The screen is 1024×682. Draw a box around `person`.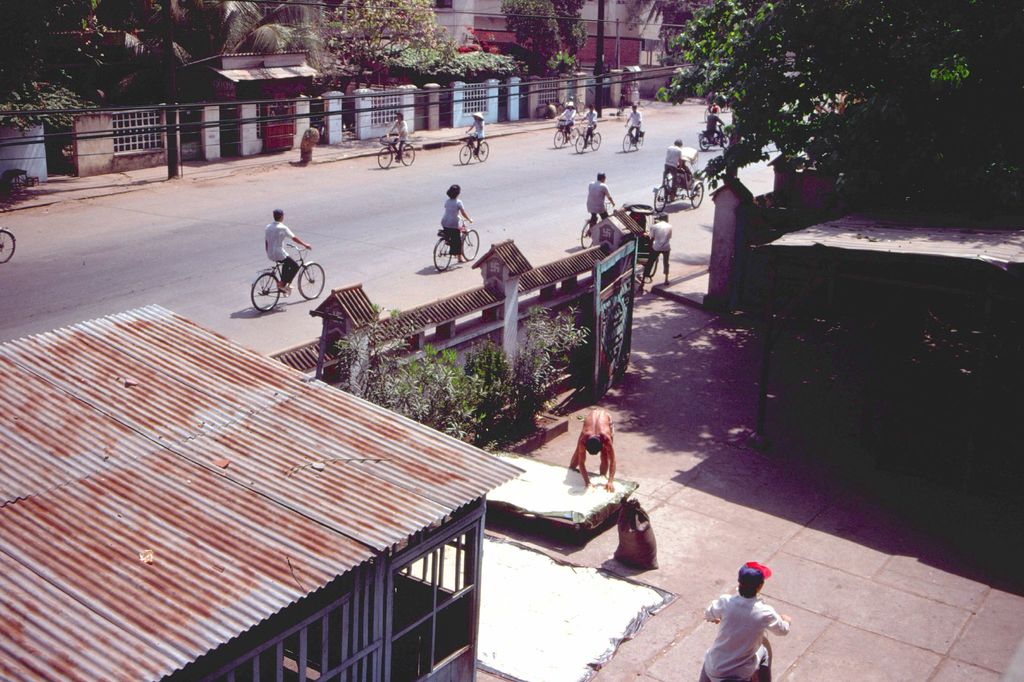
box(428, 174, 479, 270).
